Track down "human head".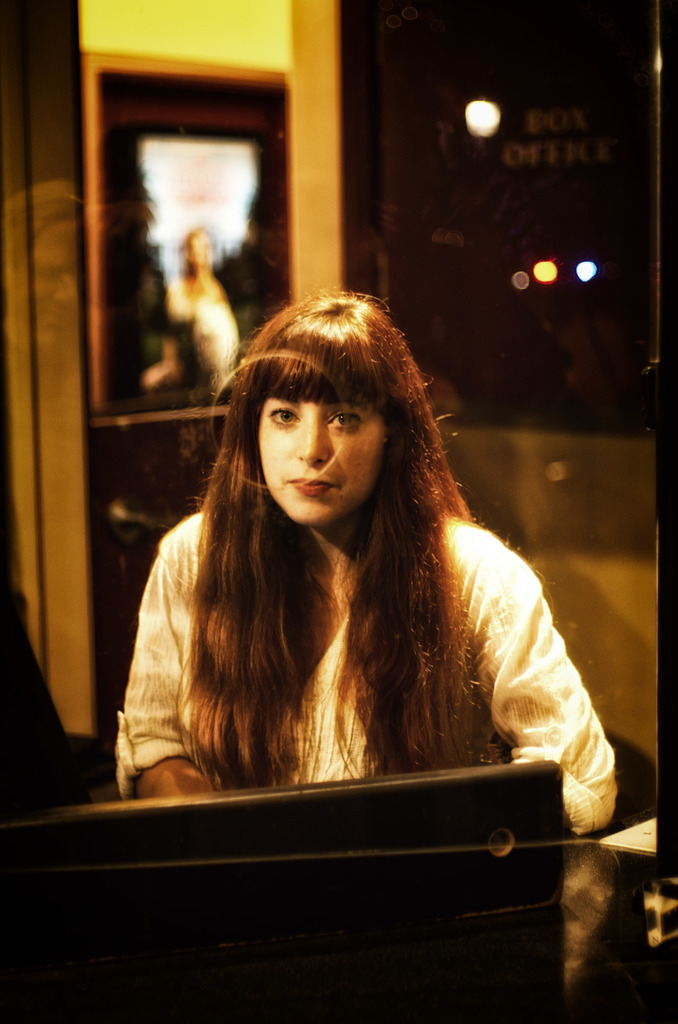
Tracked to 238/293/445/539.
